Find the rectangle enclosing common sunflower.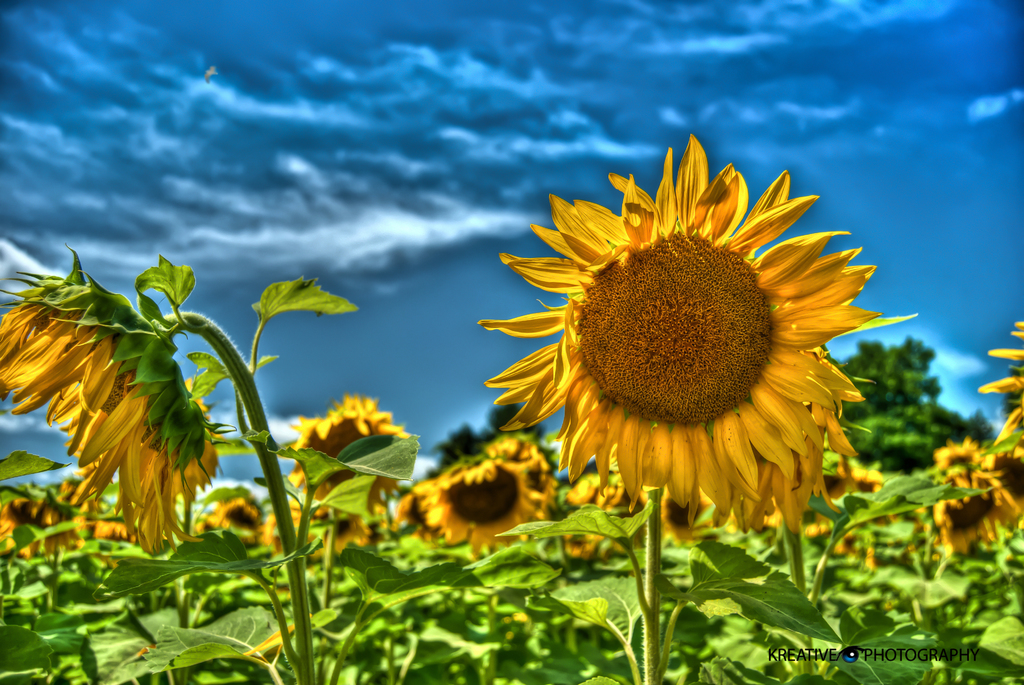
locate(483, 139, 884, 538).
